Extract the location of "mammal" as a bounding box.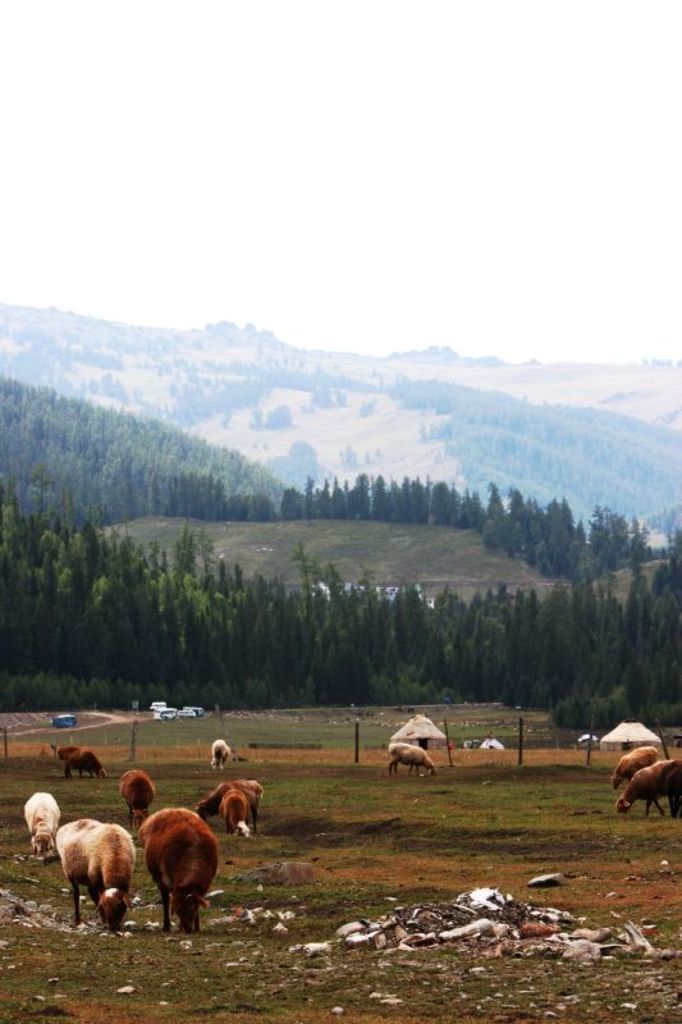
617, 759, 681, 824.
